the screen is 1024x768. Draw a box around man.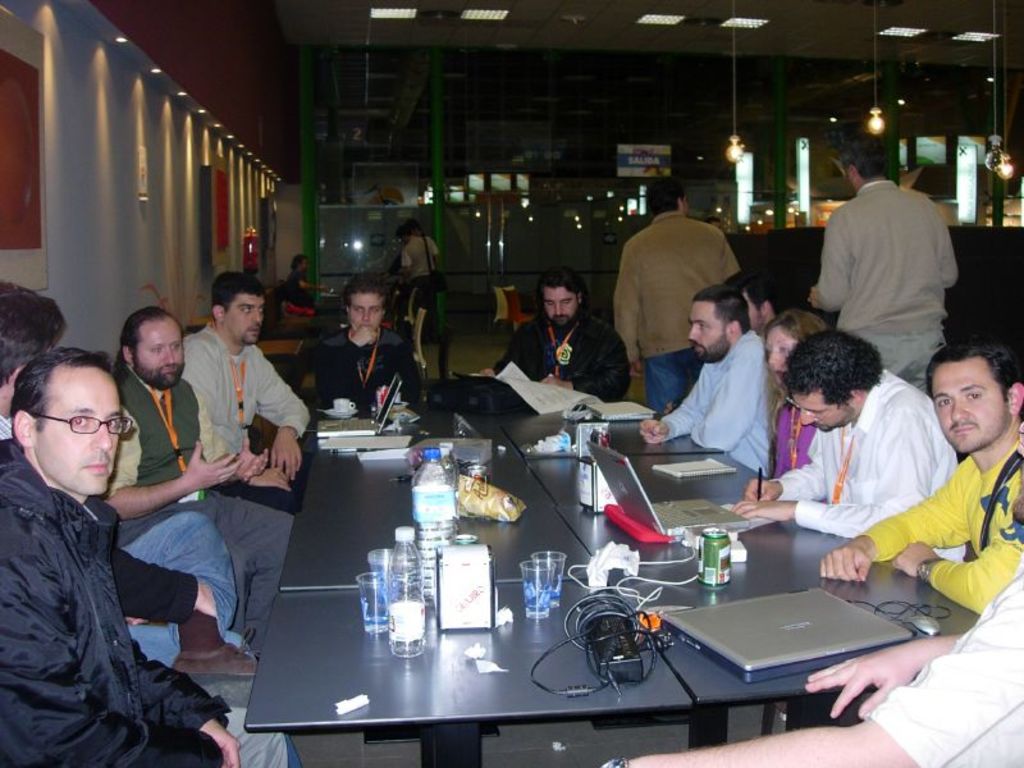
[left=0, top=343, right=307, bottom=767].
